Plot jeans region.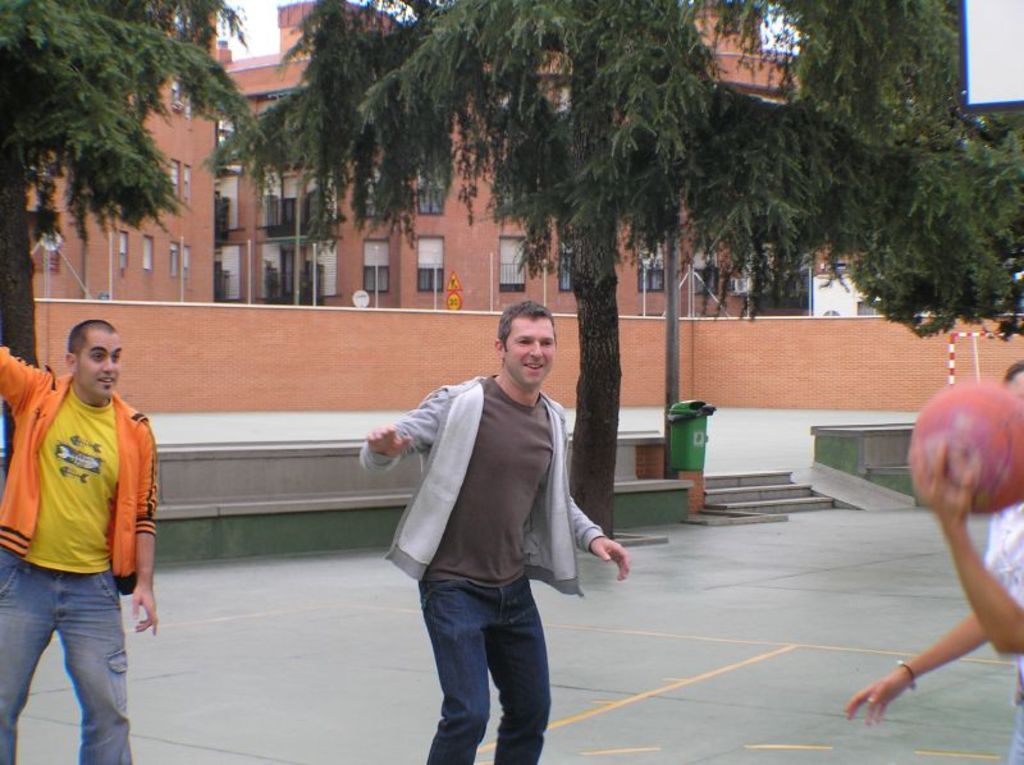
Plotted at <bbox>425, 578, 549, 764</bbox>.
